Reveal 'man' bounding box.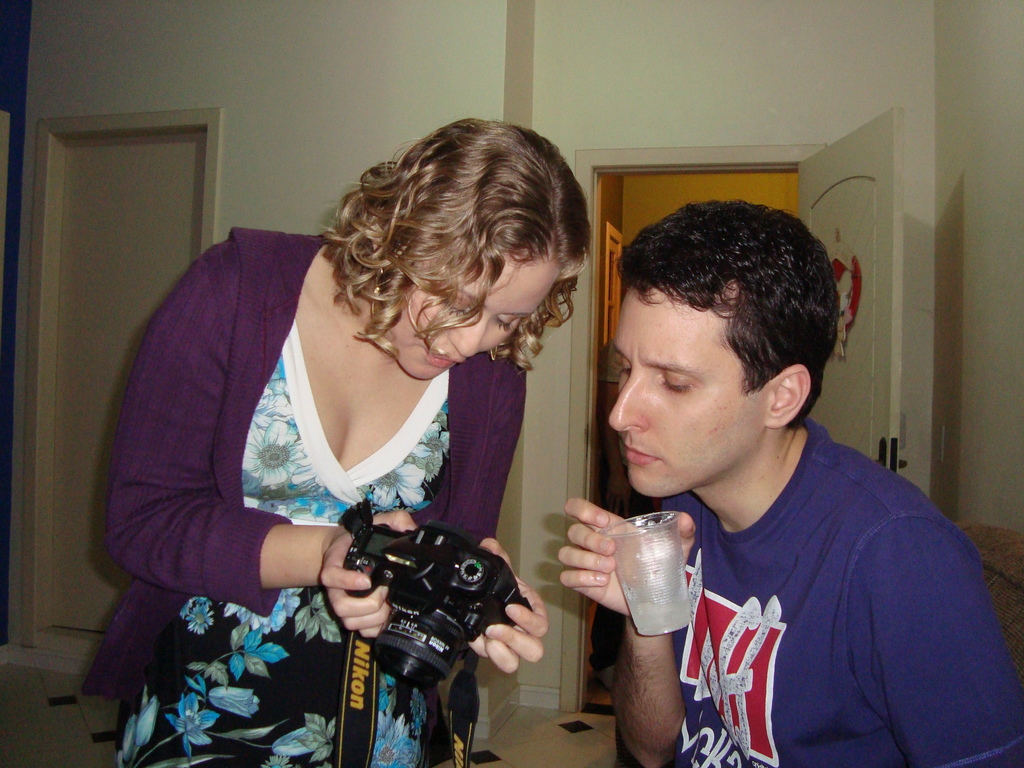
Revealed: detection(557, 189, 1023, 767).
